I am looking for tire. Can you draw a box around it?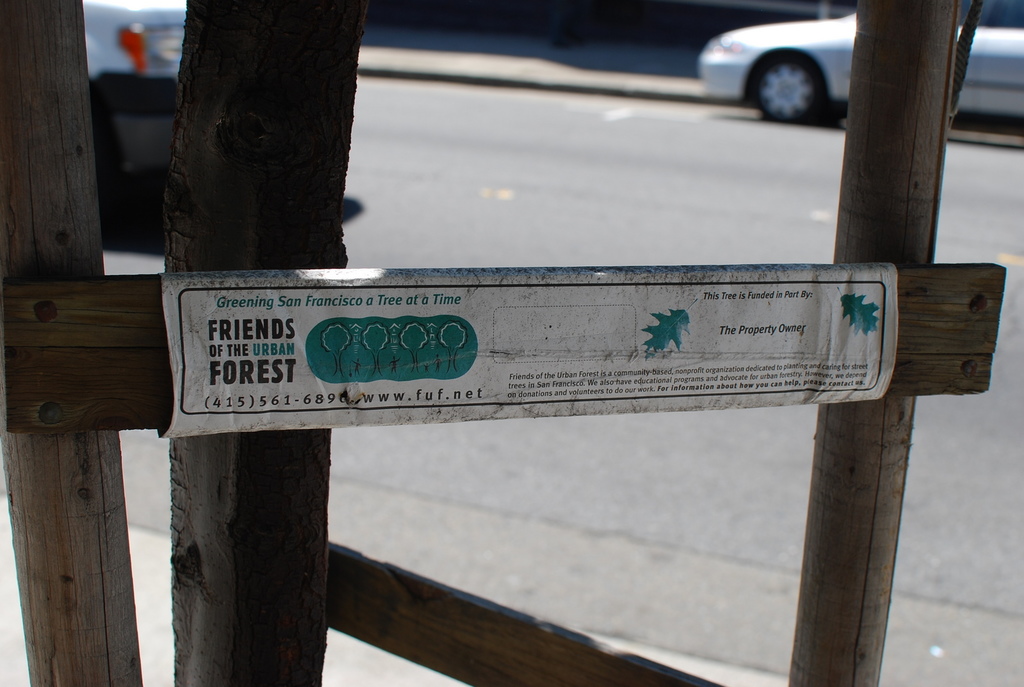
Sure, the bounding box is (90,71,184,212).
